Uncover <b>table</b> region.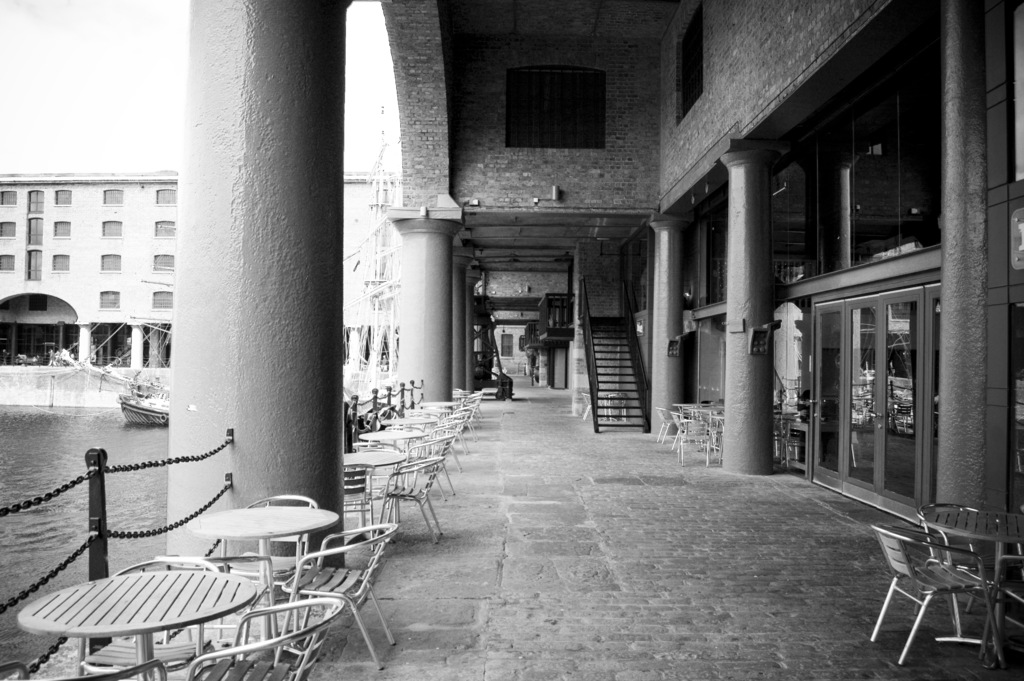
Uncovered: <region>408, 407, 455, 427</region>.
